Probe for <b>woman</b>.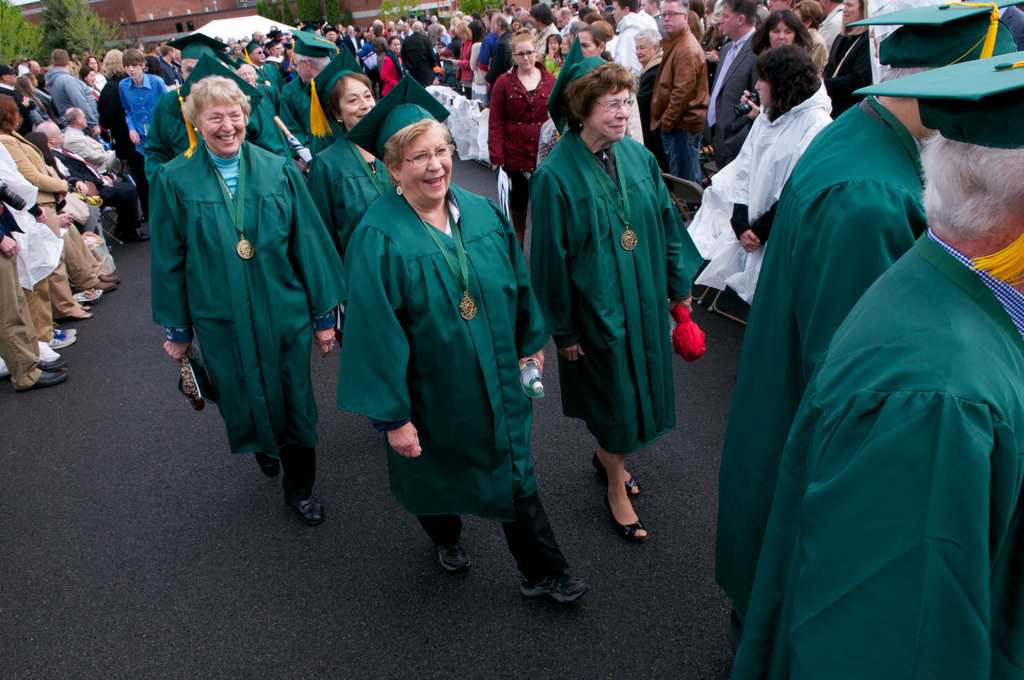
Probe result: {"x1": 742, "y1": 10, "x2": 811, "y2": 117}.
